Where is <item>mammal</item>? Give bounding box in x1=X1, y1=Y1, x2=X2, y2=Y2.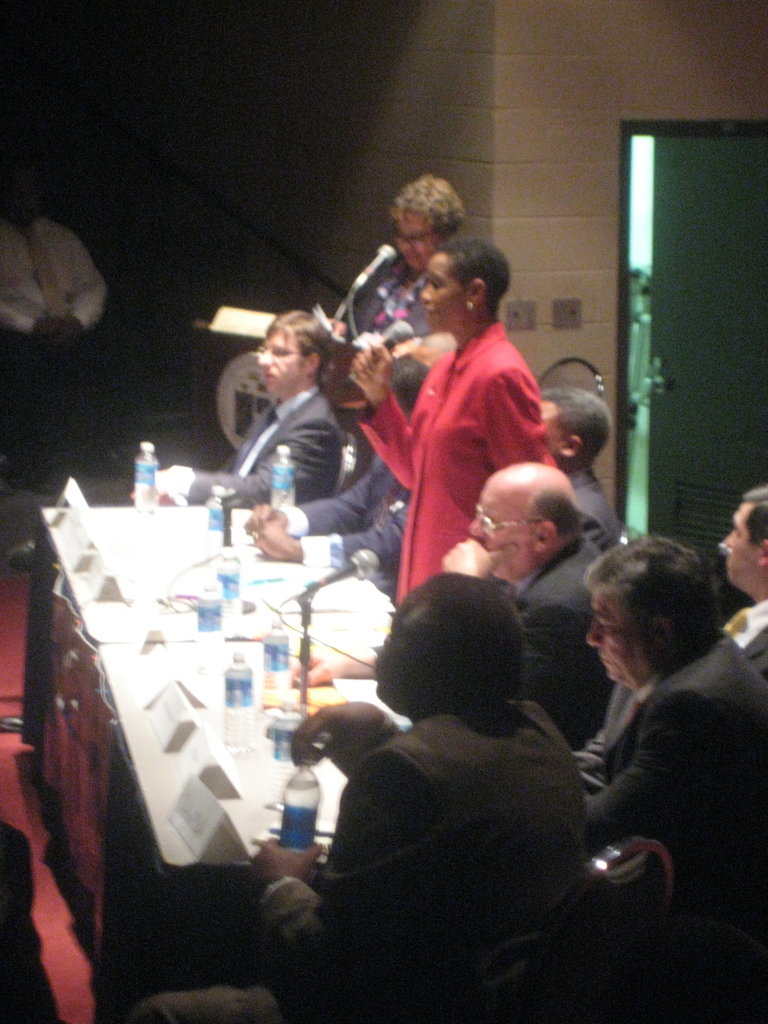
x1=546, y1=507, x2=754, y2=966.
